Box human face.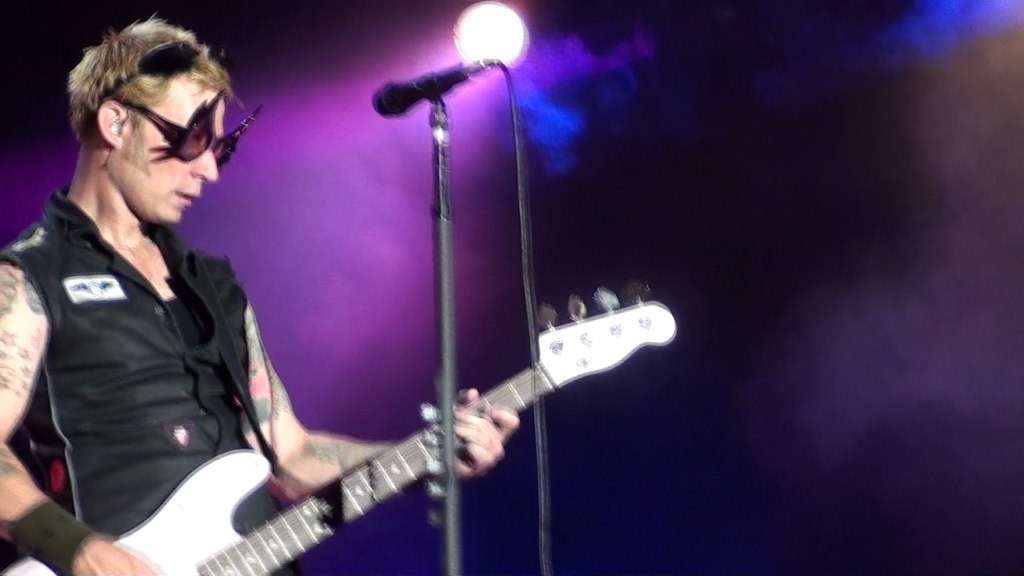
(left=124, top=79, right=222, bottom=220).
